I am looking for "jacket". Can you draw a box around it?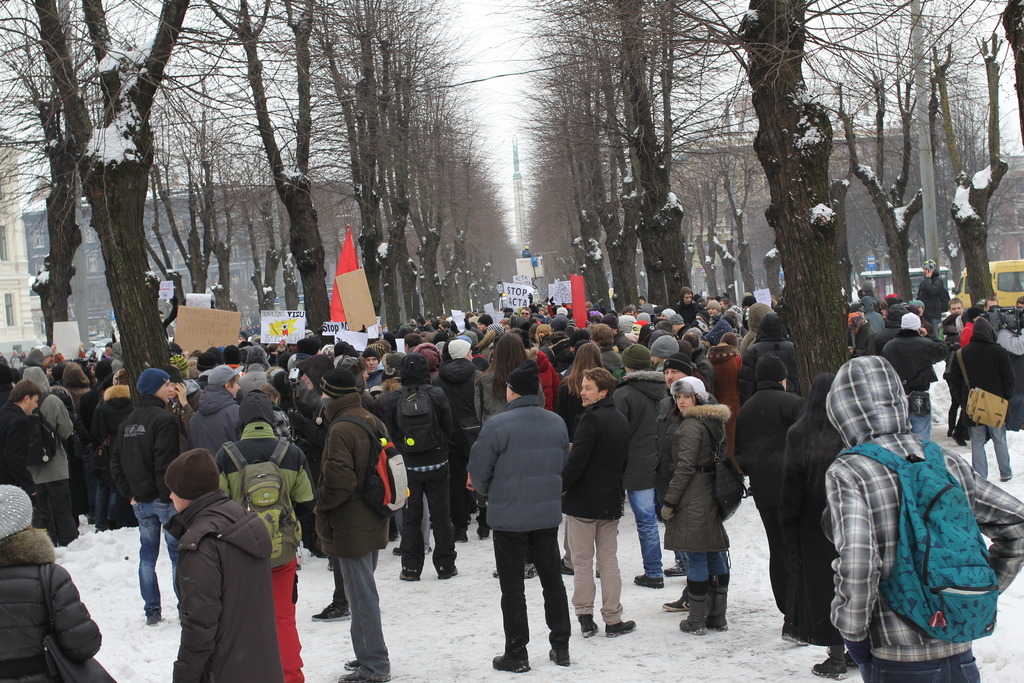
Sure, the bounding box is (x1=149, y1=461, x2=280, y2=674).
